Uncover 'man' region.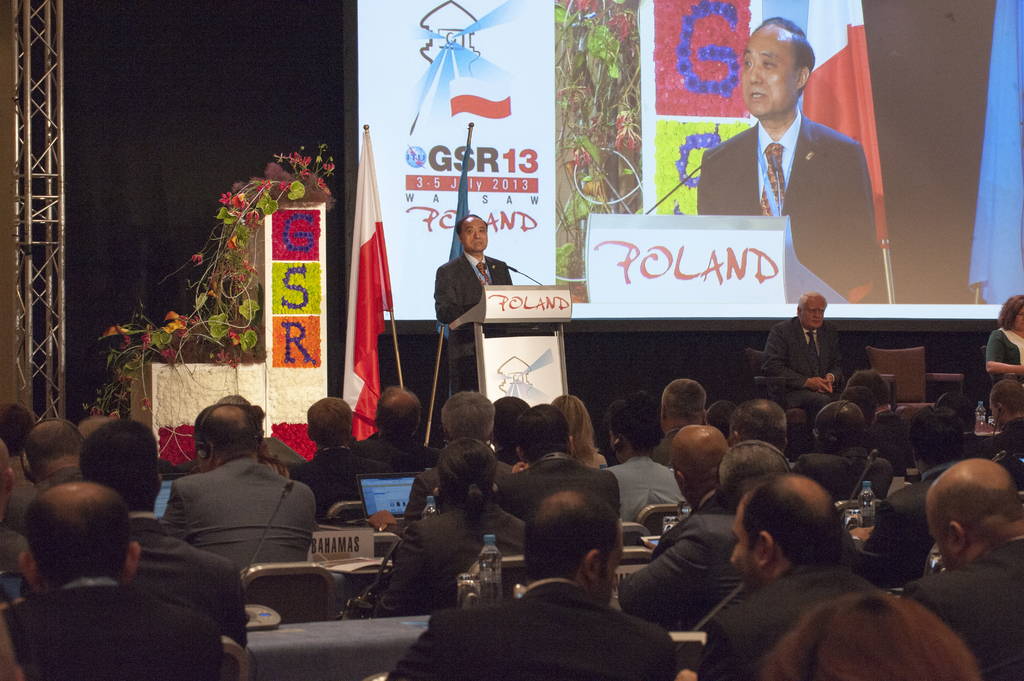
Uncovered: left=757, top=289, right=848, bottom=413.
